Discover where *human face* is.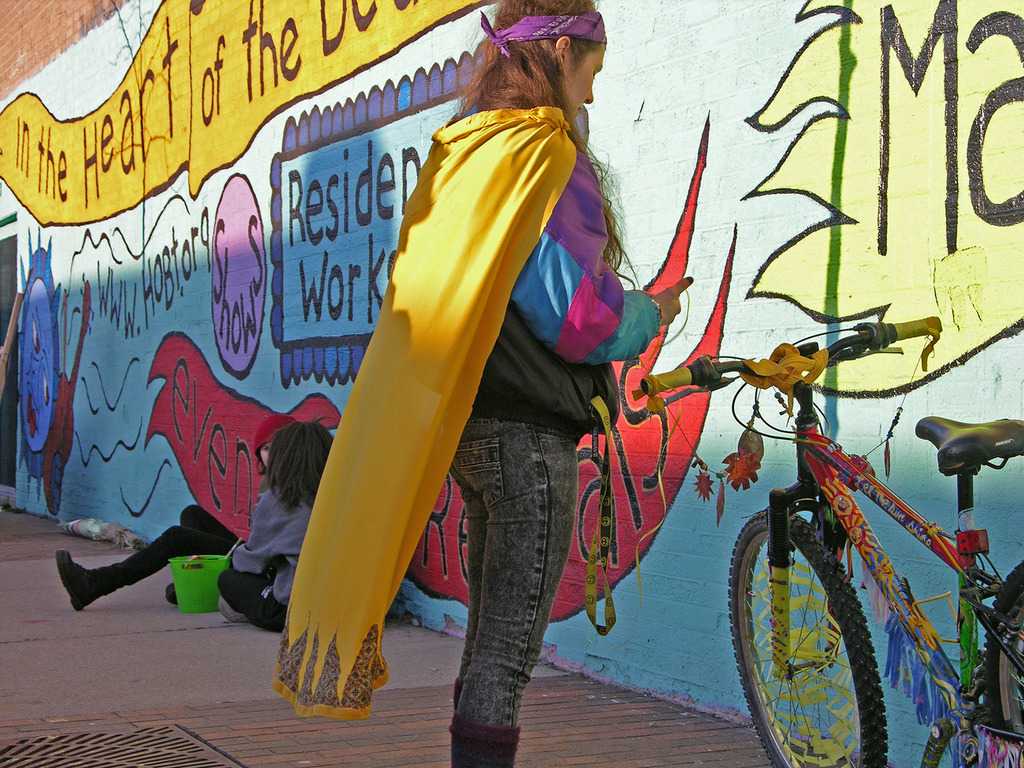
Discovered at (x1=561, y1=45, x2=602, y2=114).
